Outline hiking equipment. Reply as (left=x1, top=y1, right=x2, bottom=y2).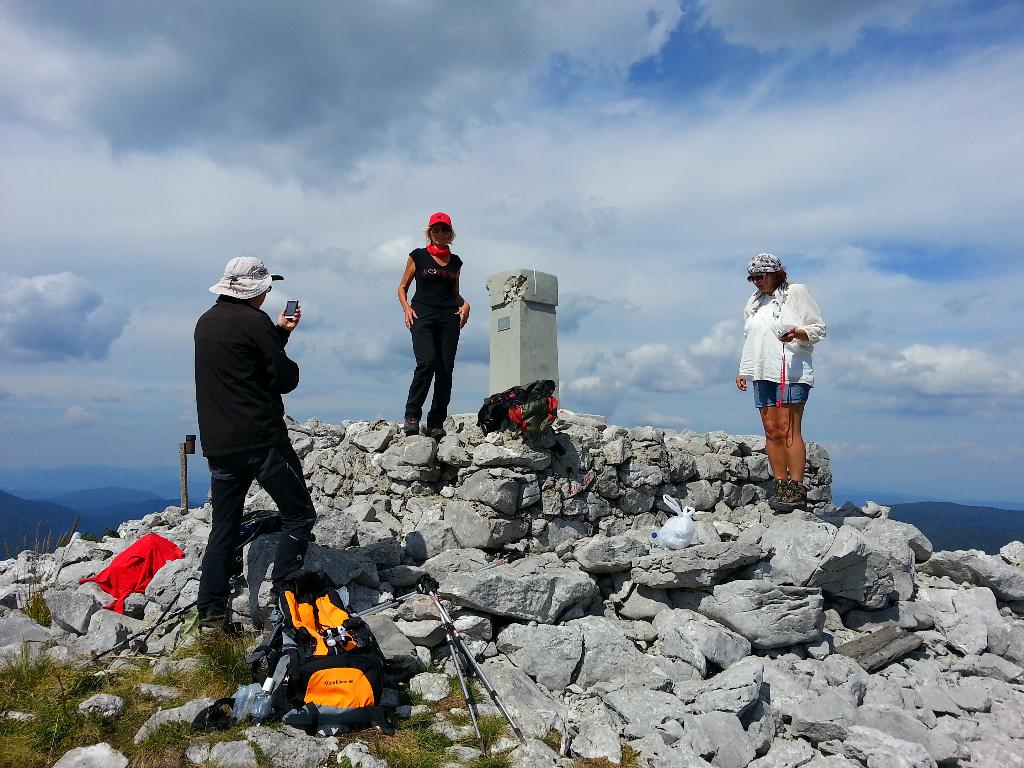
(left=350, top=555, right=527, bottom=620).
